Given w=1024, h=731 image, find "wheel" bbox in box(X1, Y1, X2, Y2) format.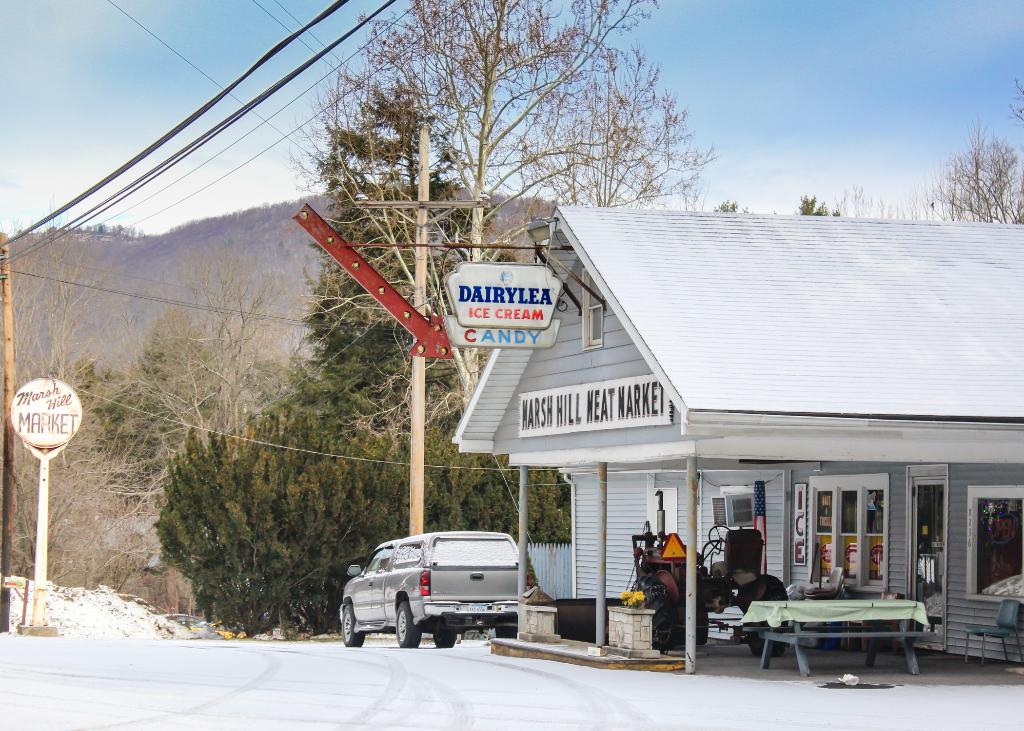
box(631, 575, 676, 652).
